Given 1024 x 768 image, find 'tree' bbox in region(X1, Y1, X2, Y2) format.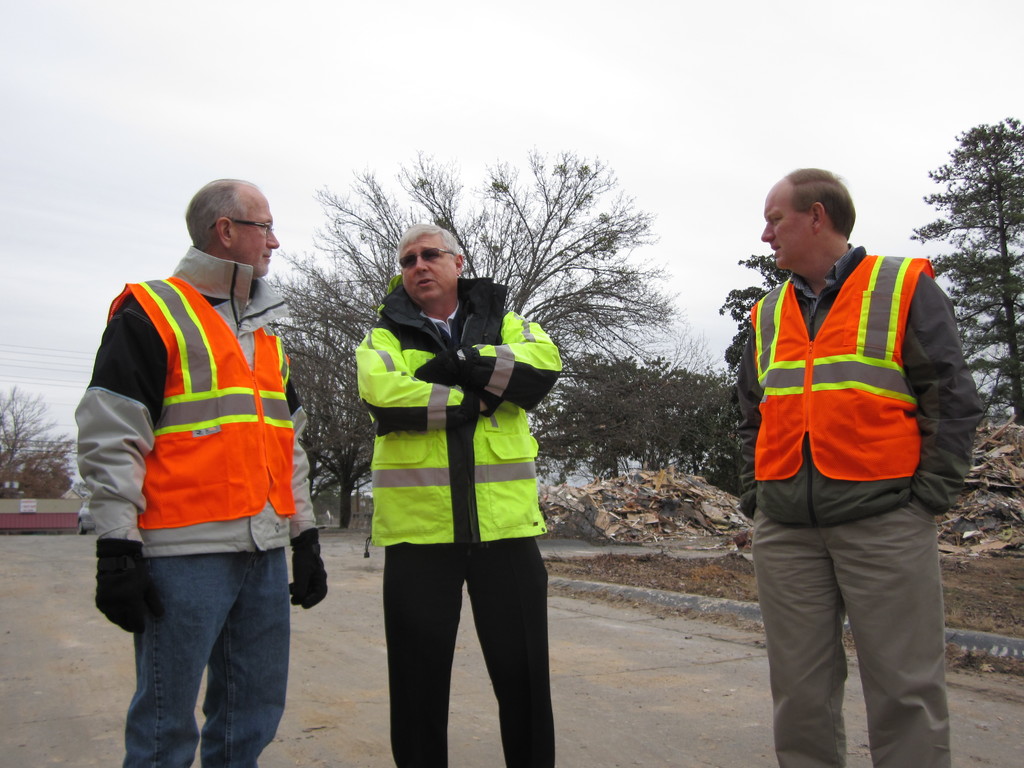
region(530, 346, 732, 492).
